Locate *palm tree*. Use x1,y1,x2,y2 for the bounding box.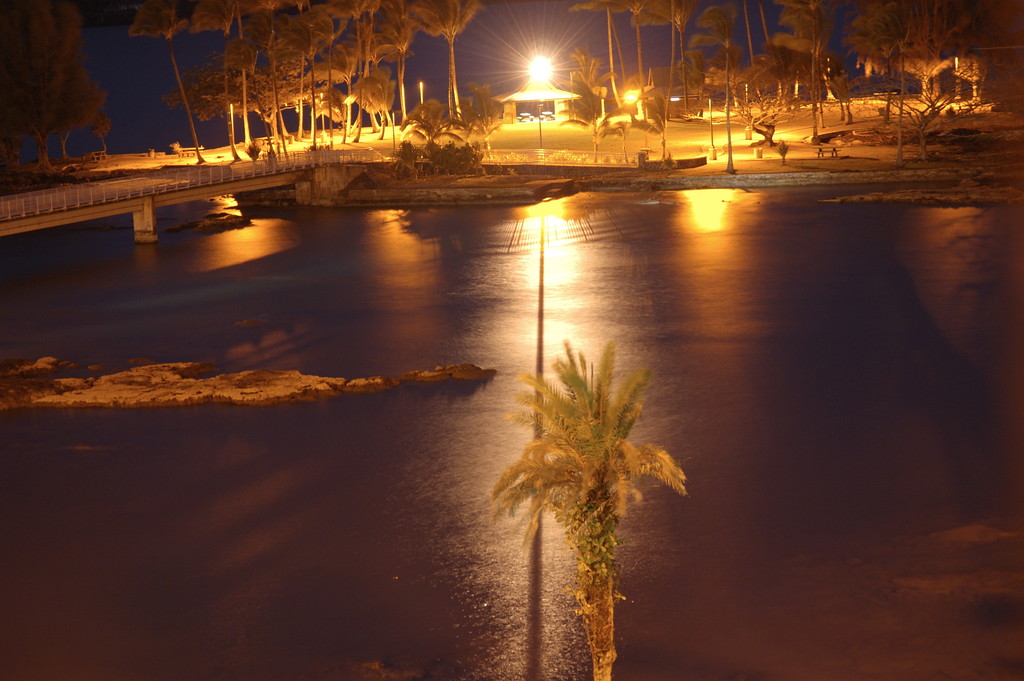
449,76,508,161.
